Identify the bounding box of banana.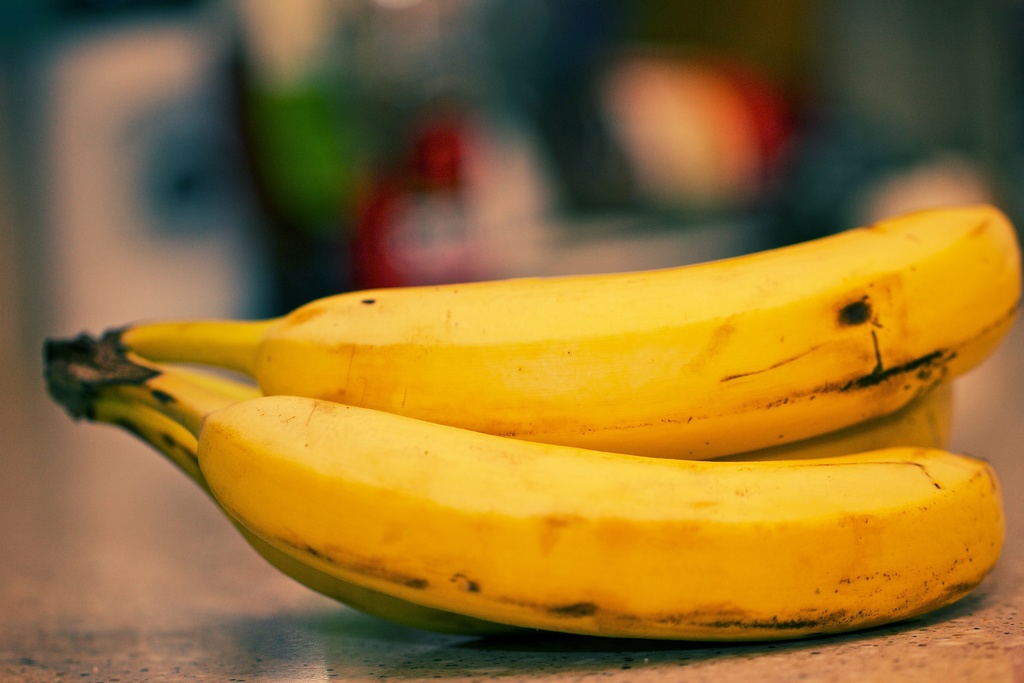
bbox=(87, 419, 527, 638).
